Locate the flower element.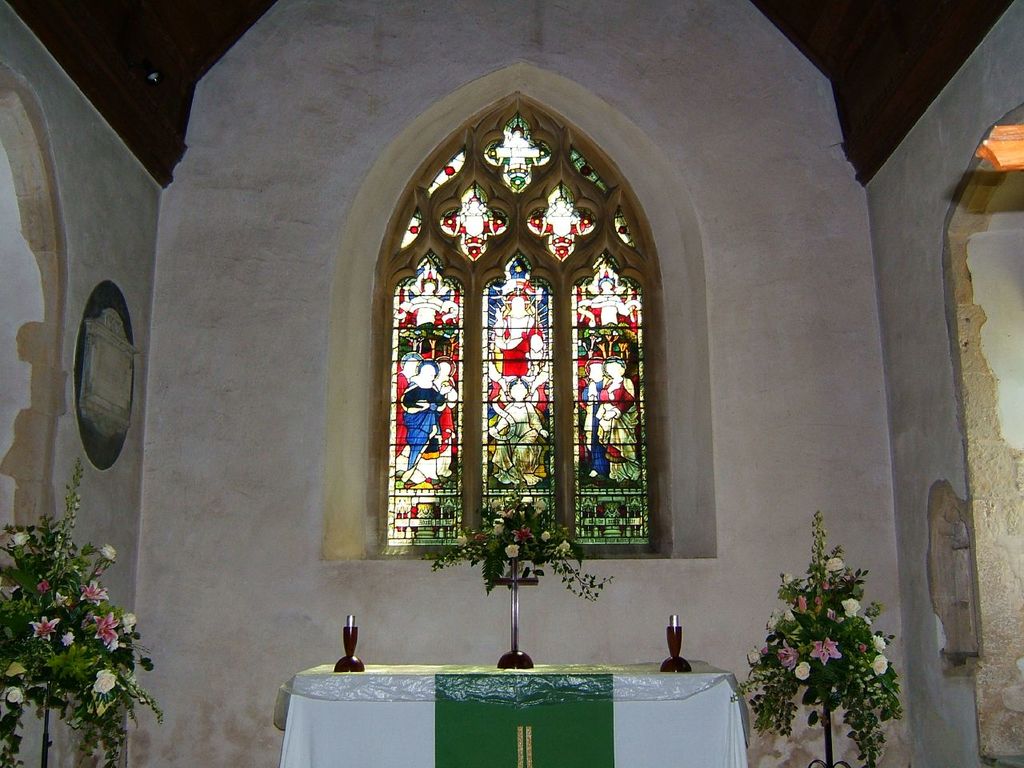
Element bbox: <bbox>531, 498, 545, 512</bbox>.
